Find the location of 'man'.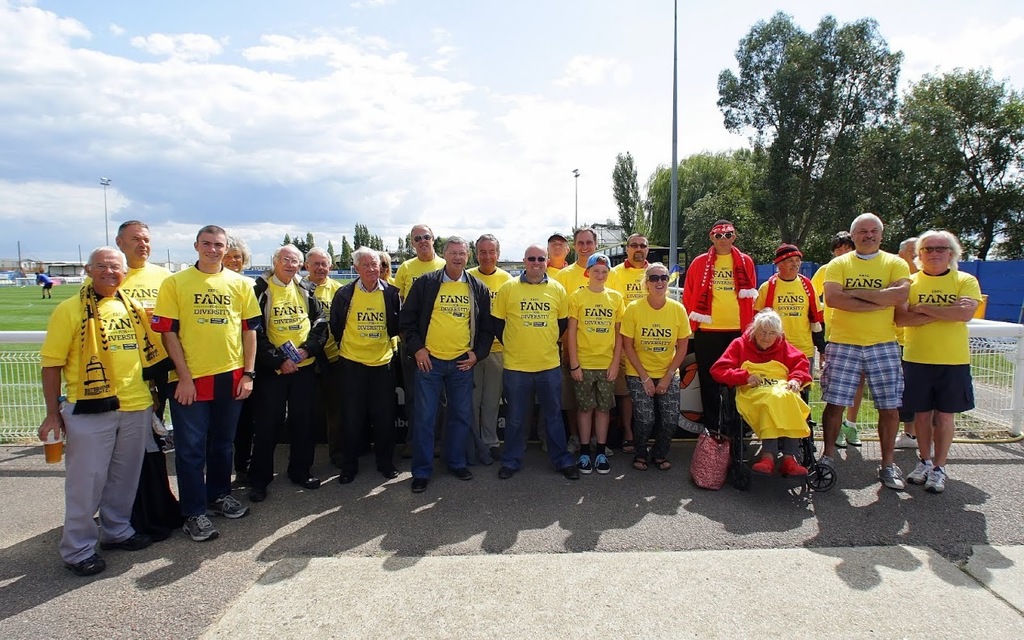
Location: rect(605, 233, 667, 300).
